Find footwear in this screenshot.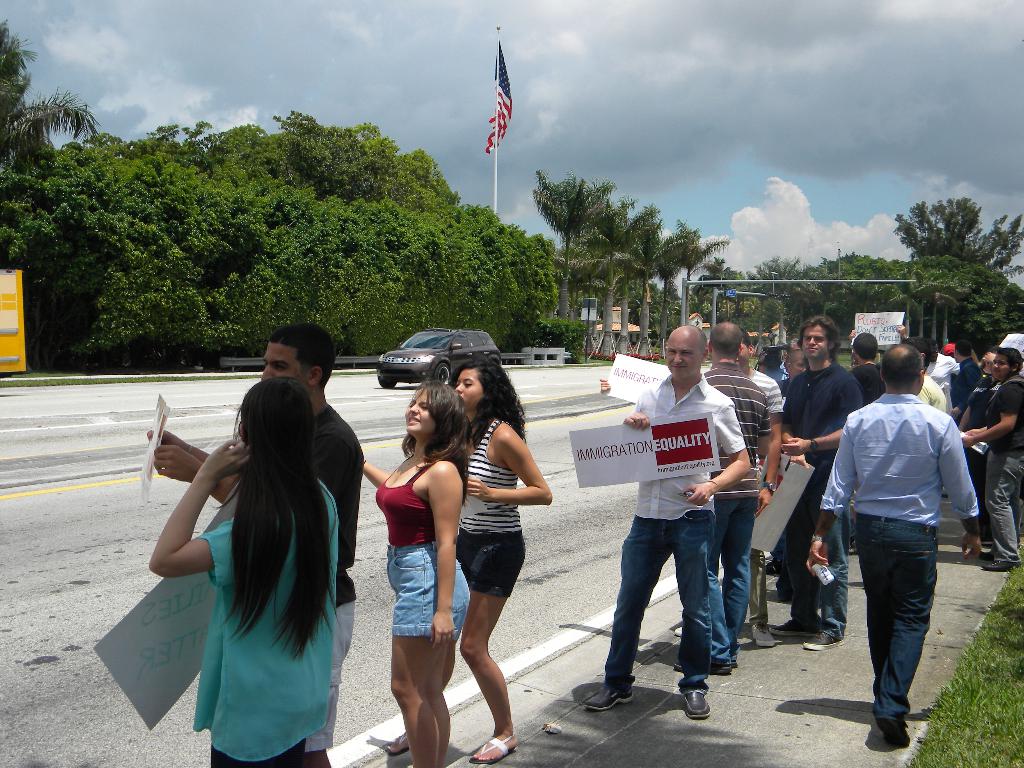
The bounding box for footwear is region(588, 688, 632, 707).
